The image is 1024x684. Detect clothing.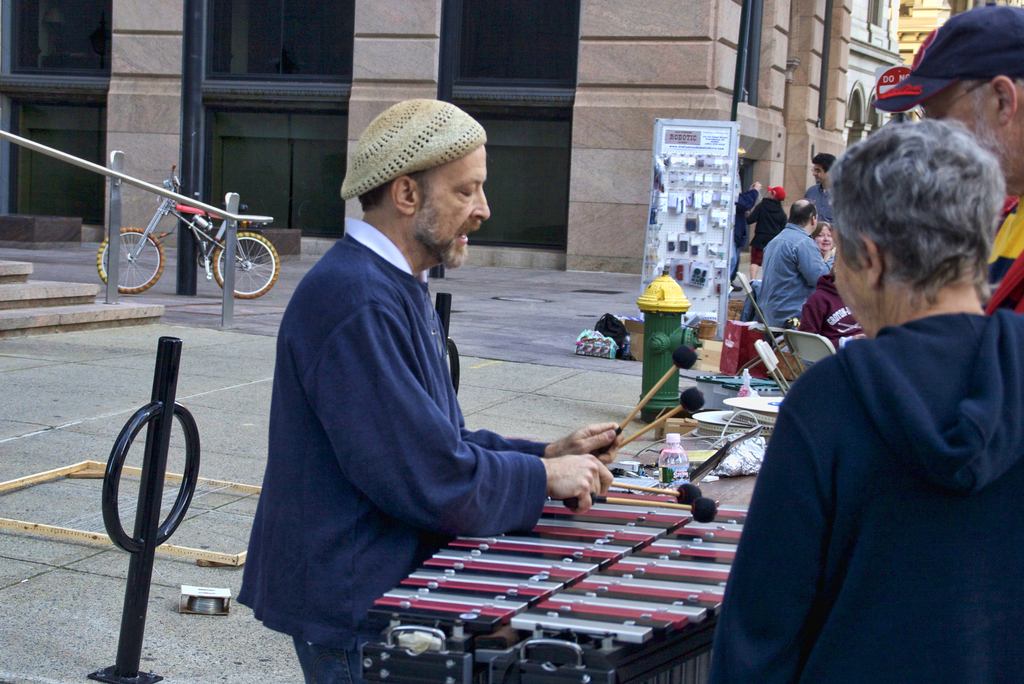
Detection: box(966, 191, 1023, 313).
